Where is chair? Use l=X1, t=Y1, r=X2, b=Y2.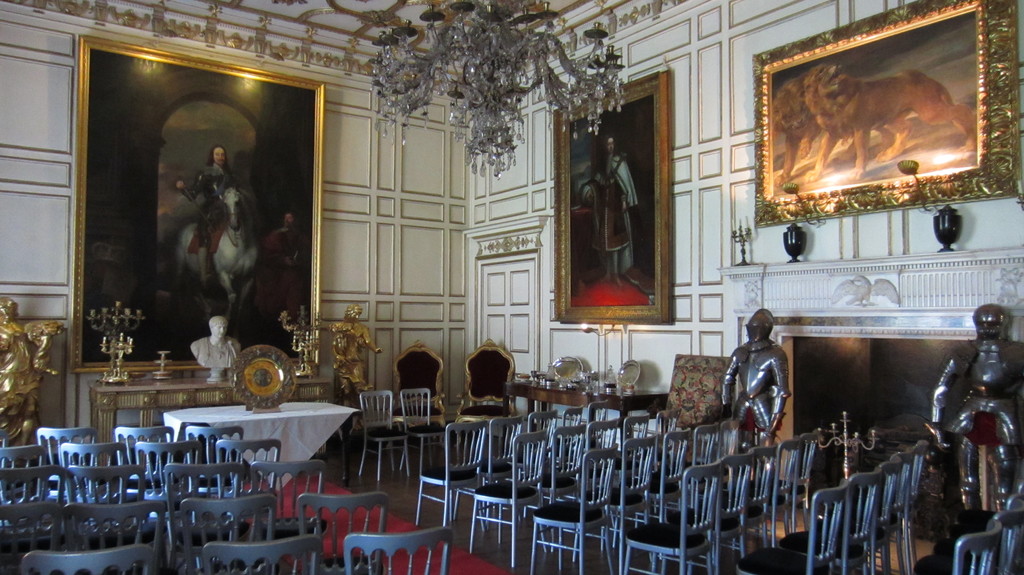
l=913, t=494, r=1023, b=574.
